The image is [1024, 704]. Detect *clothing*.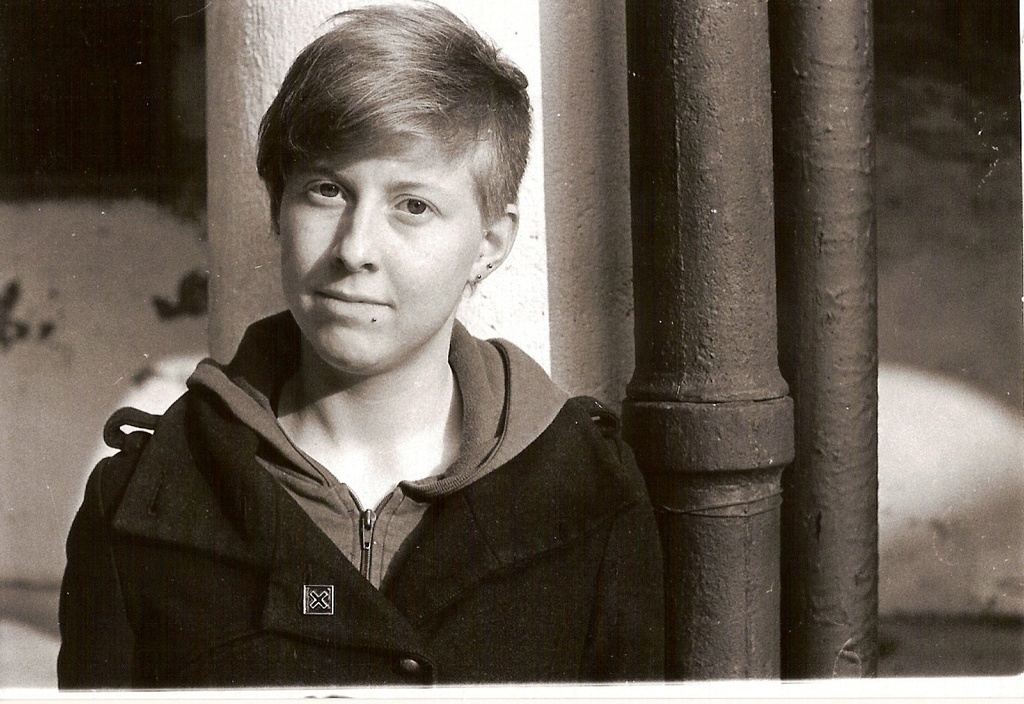
Detection: (x1=28, y1=300, x2=650, y2=688).
